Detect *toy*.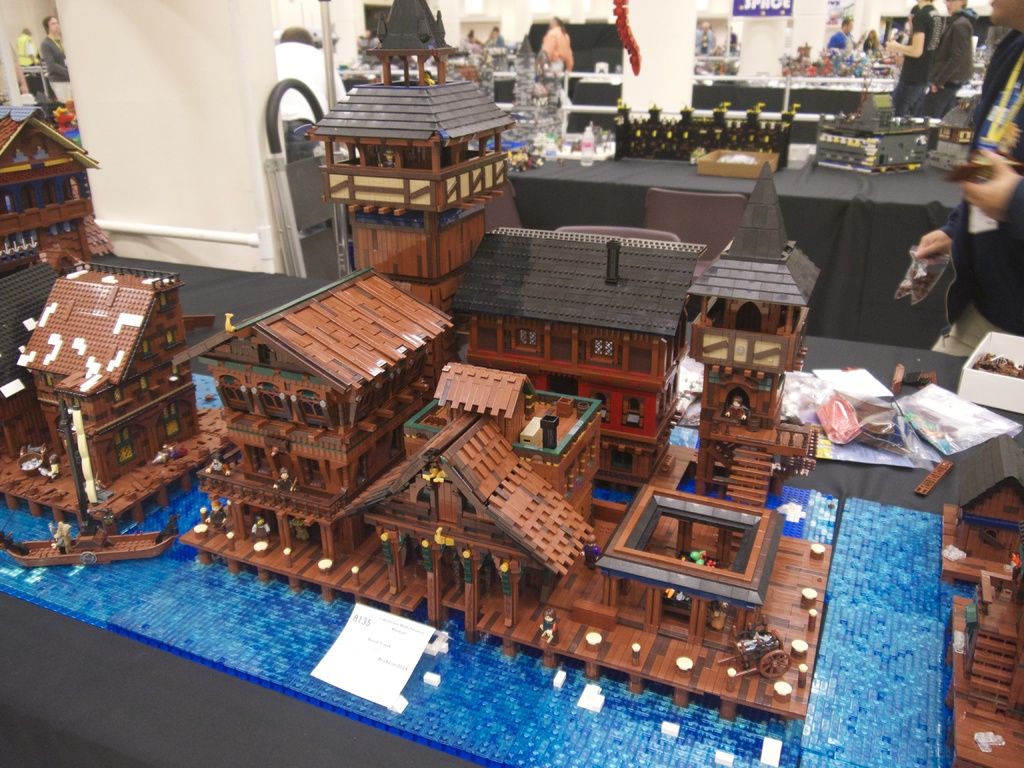
Detected at x1=0 y1=102 x2=102 y2=275.
